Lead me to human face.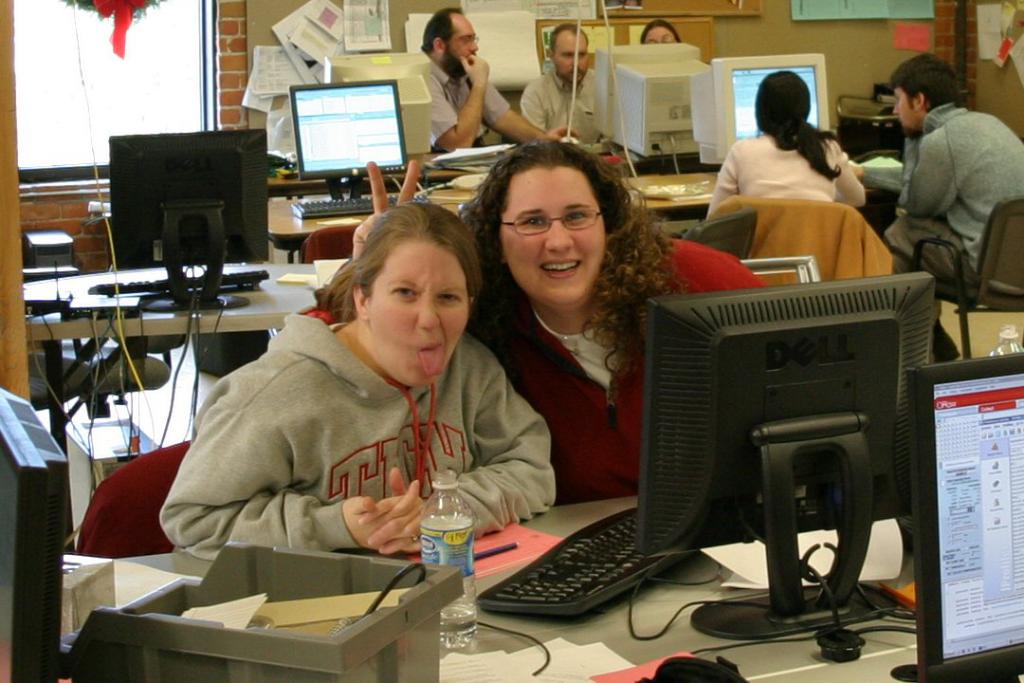
Lead to [372,237,469,380].
